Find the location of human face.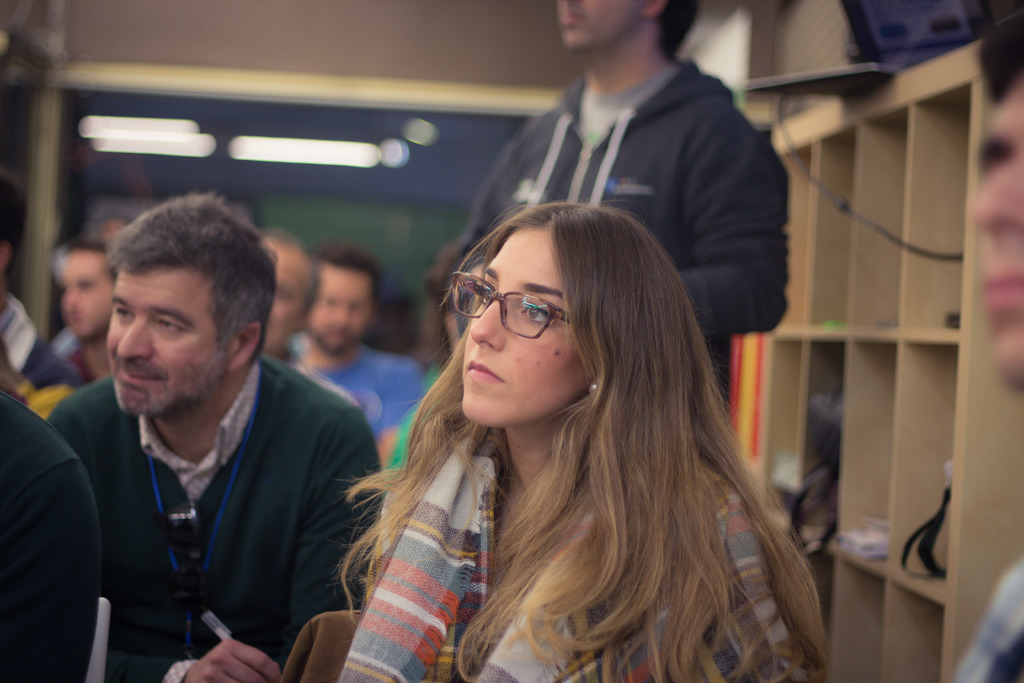
Location: Rect(103, 268, 232, 414).
